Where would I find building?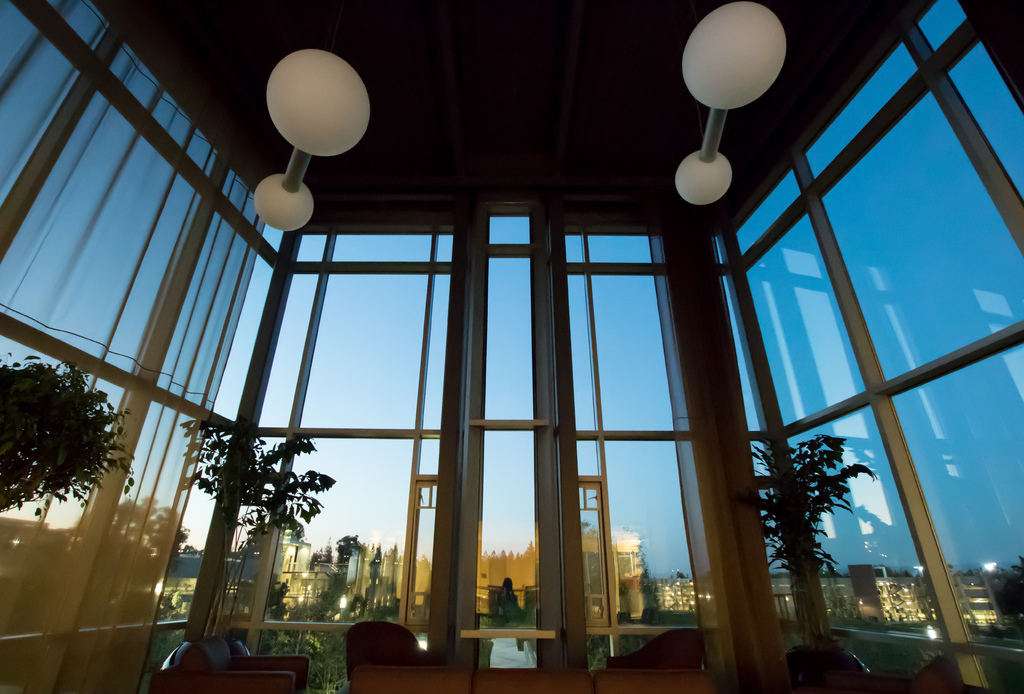
At box=[0, 0, 1023, 693].
